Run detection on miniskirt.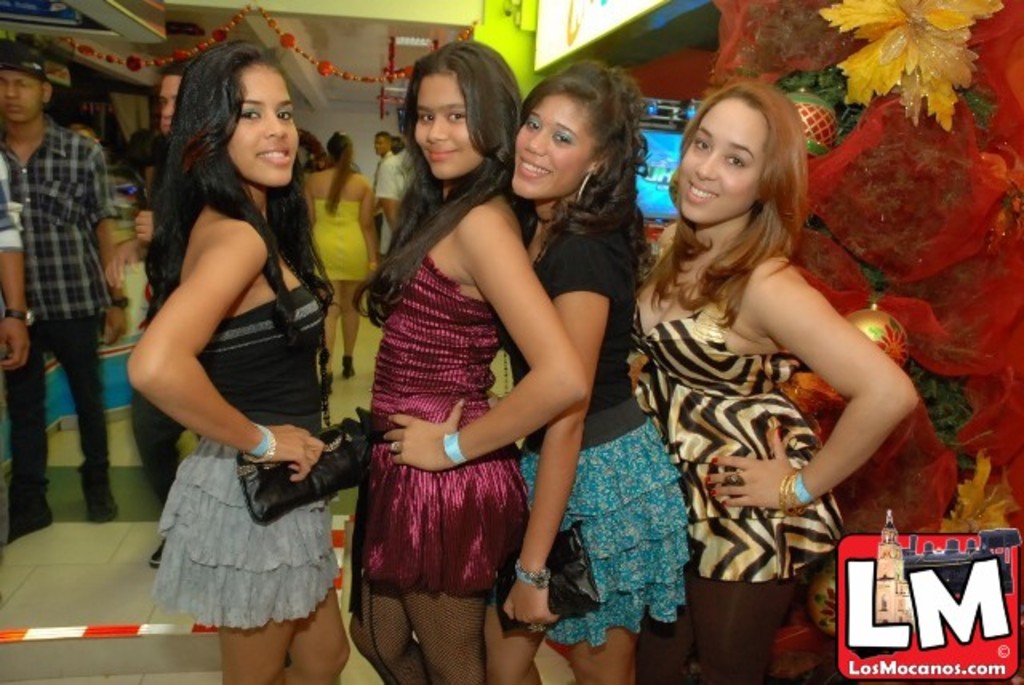
Result: <bbox>514, 418, 698, 653</bbox>.
